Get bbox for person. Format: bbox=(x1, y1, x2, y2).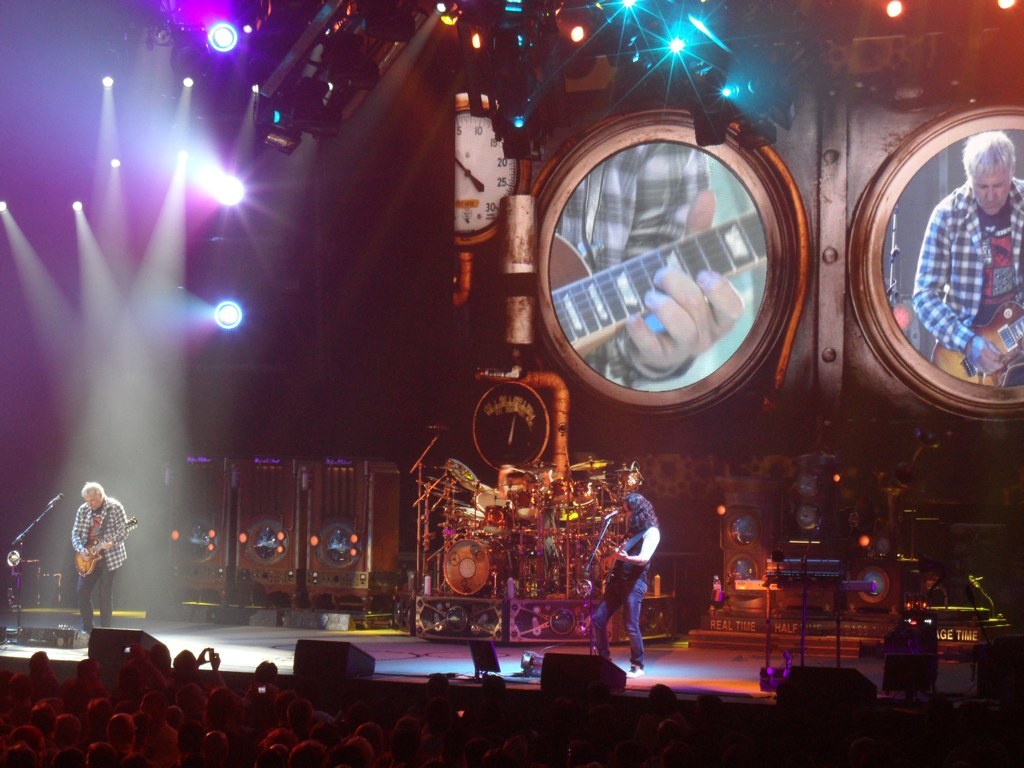
bbox=(910, 131, 1023, 386).
